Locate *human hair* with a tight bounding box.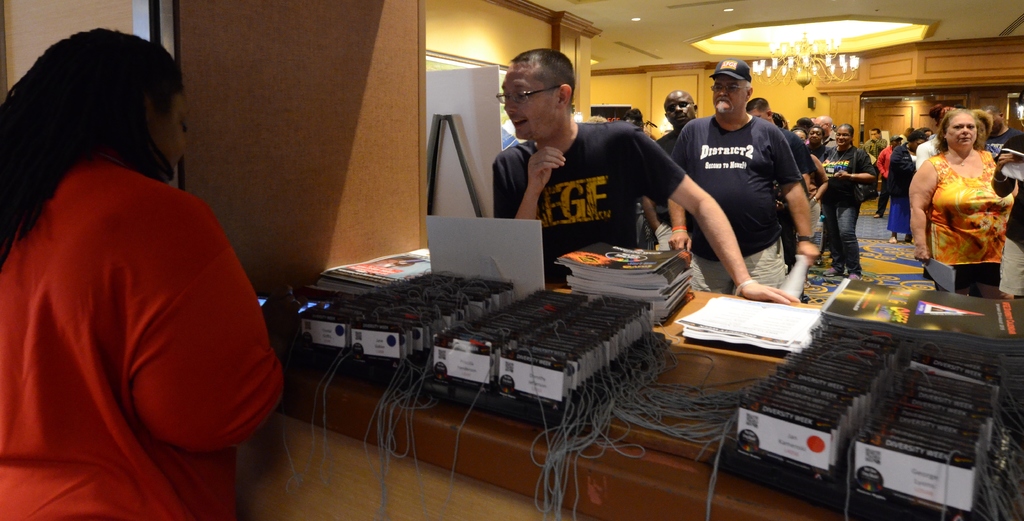
pyautogui.locateOnScreen(5, 29, 180, 218).
